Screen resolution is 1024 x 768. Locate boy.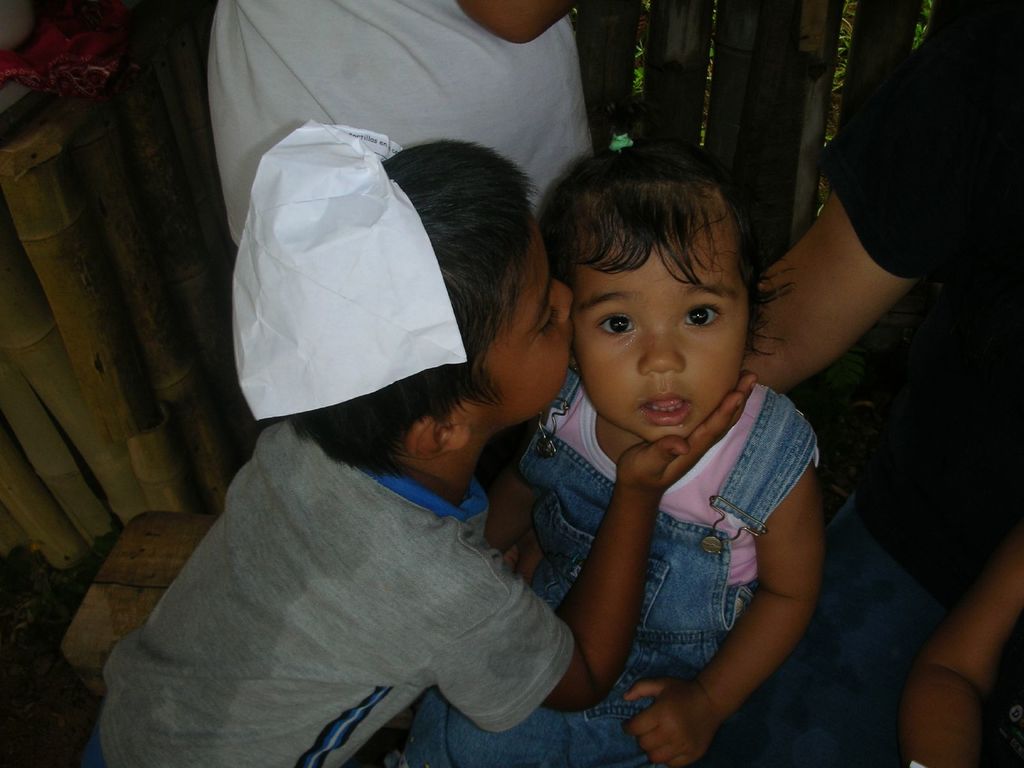
383,141,824,767.
